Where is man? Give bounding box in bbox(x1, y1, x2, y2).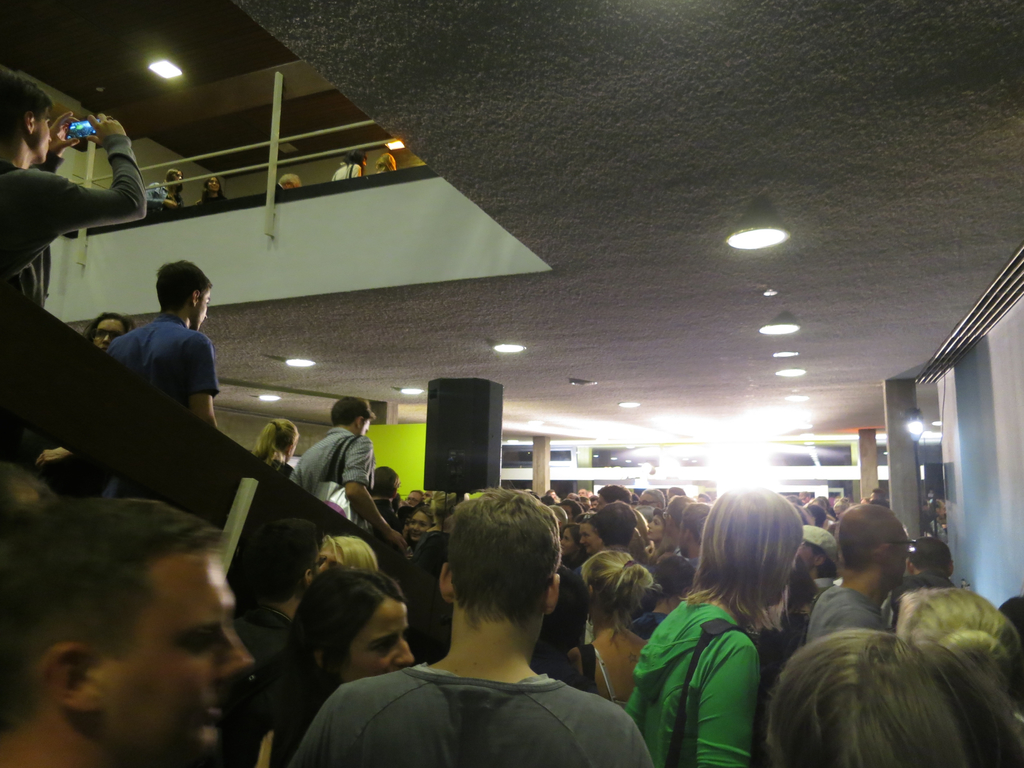
bbox(806, 500, 913, 637).
